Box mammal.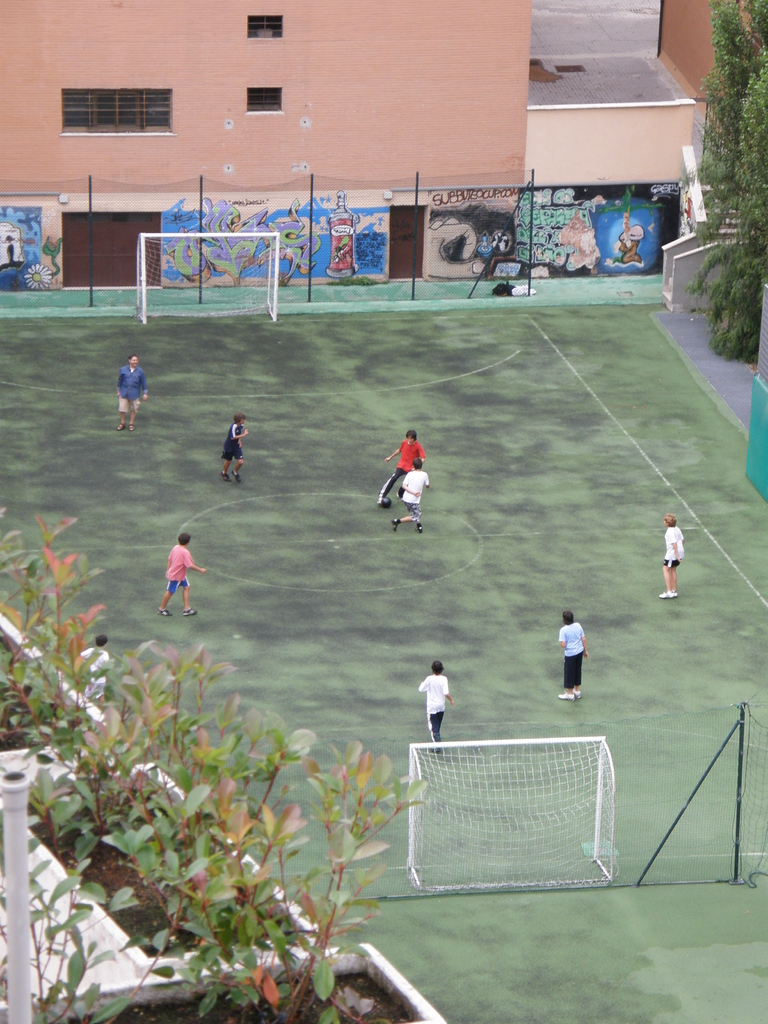
bbox=[417, 663, 450, 750].
